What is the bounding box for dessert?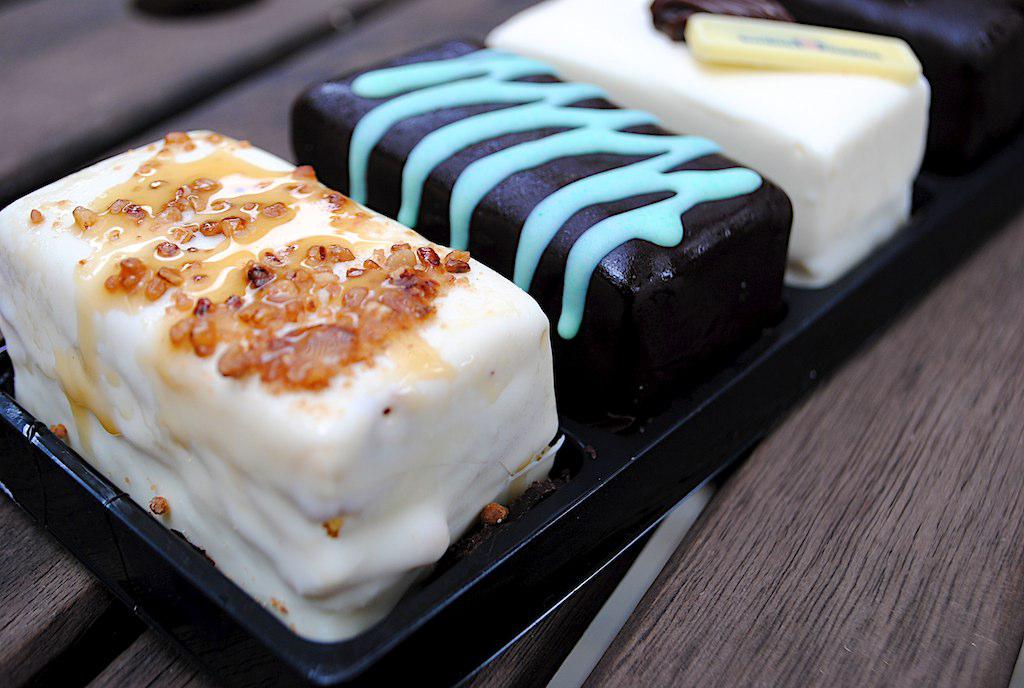
bbox(292, 40, 800, 439).
